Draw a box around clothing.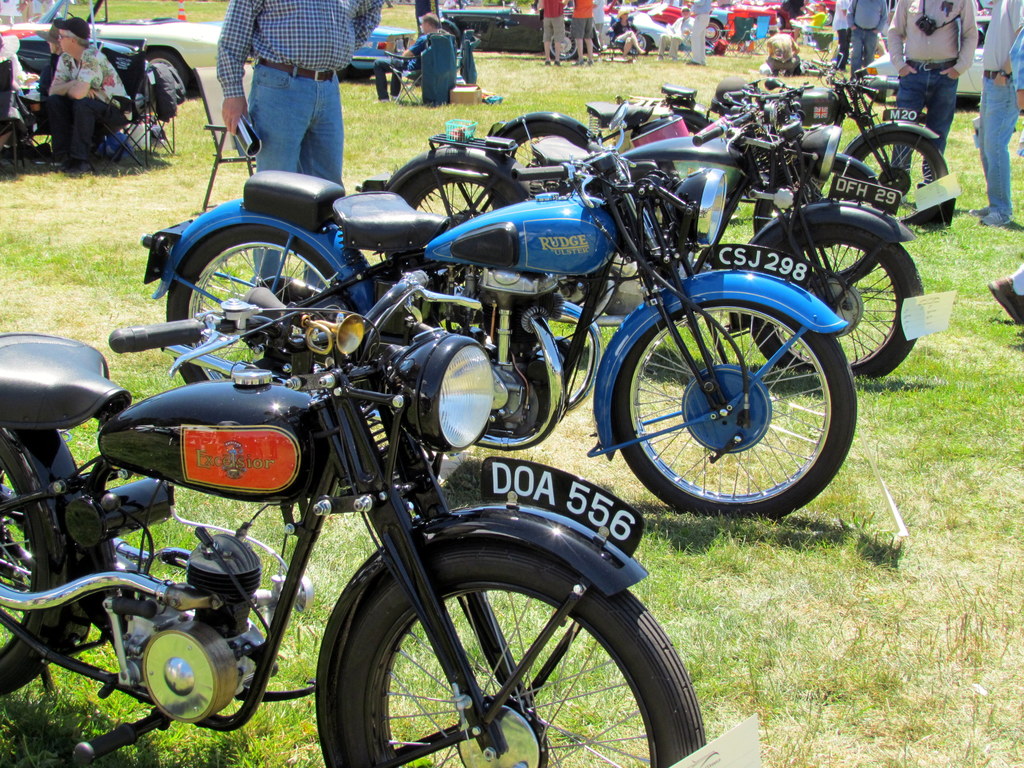
crop(765, 29, 801, 73).
